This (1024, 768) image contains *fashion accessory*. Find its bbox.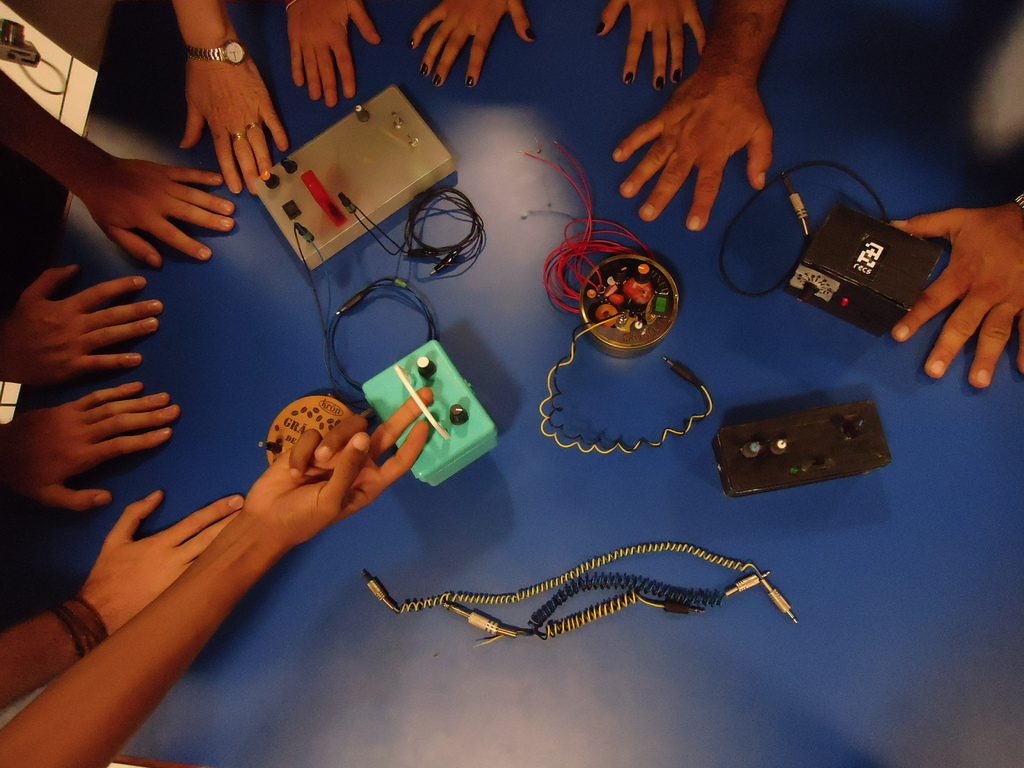
region(243, 121, 262, 132).
